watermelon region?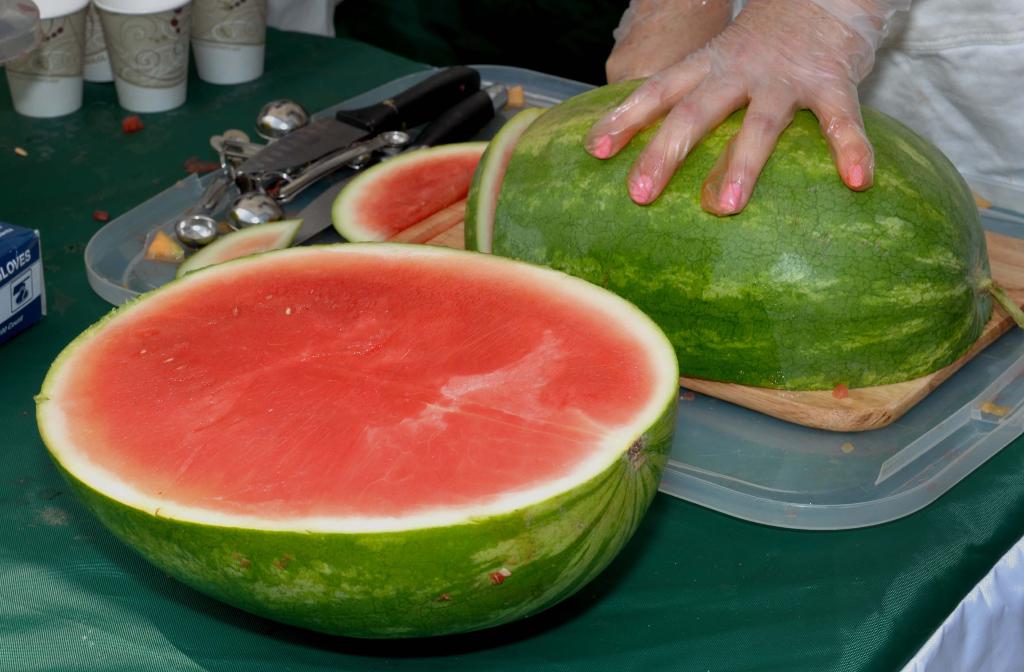
x1=332 y1=138 x2=486 y2=245
